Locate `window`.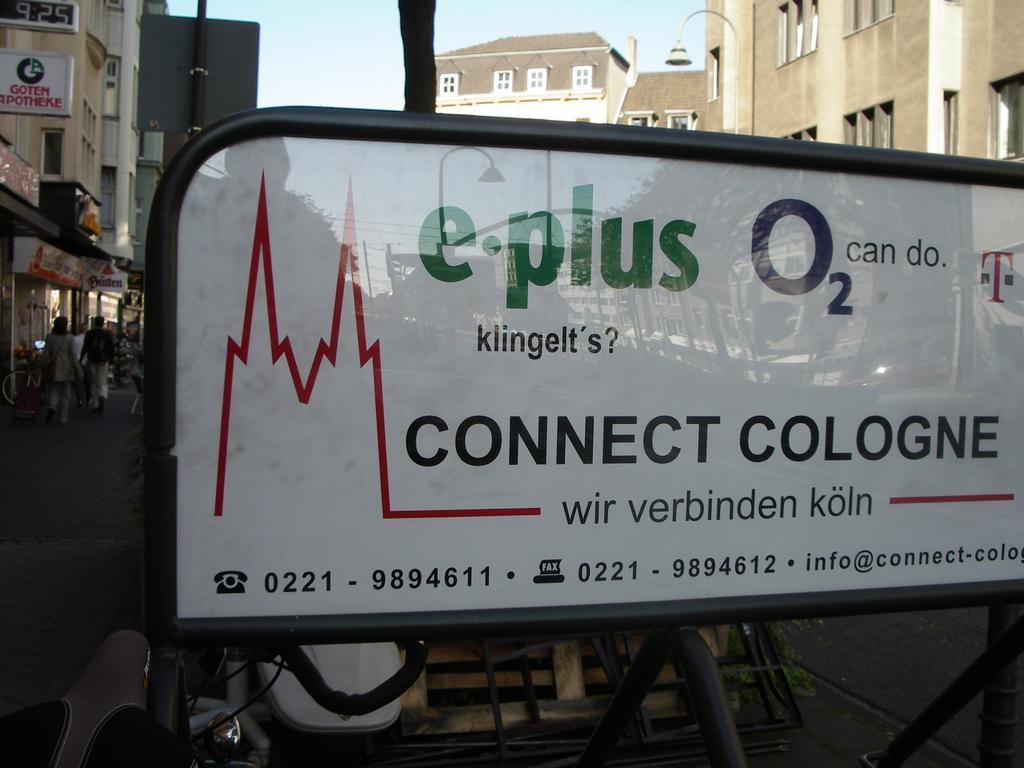
Bounding box: {"left": 626, "top": 106, "right": 659, "bottom": 132}.
